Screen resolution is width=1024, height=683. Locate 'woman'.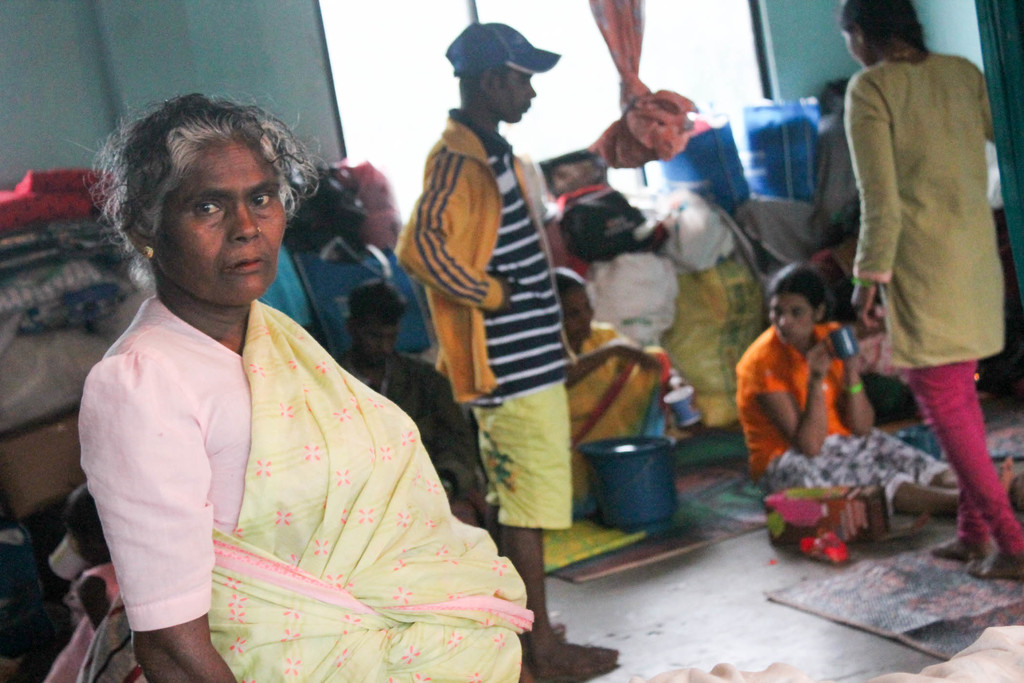
select_region(52, 101, 478, 682).
